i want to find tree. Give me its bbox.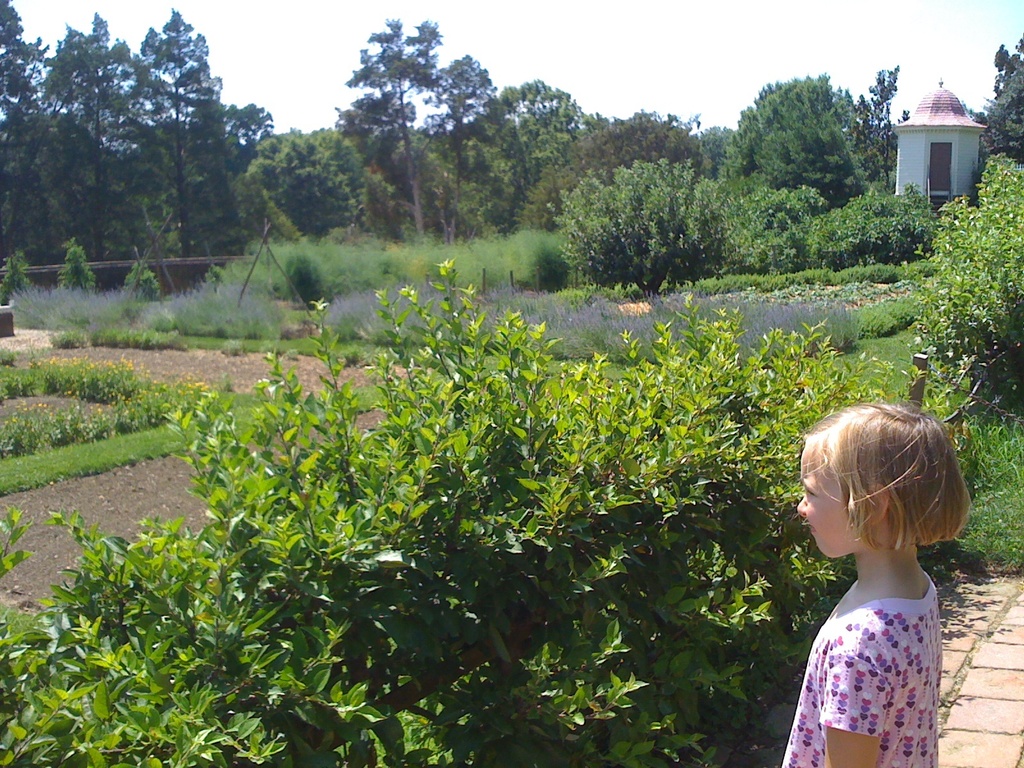
(left=133, top=3, right=241, bottom=258).
